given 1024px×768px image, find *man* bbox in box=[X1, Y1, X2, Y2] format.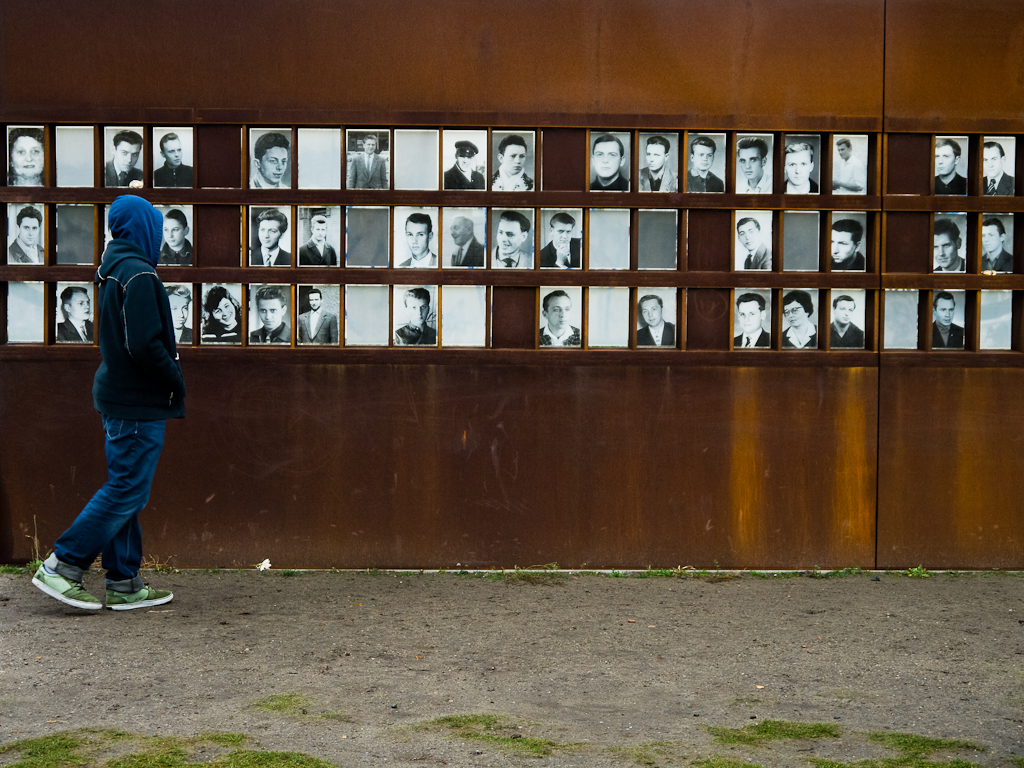
box=[253, 288, 293, 347].
